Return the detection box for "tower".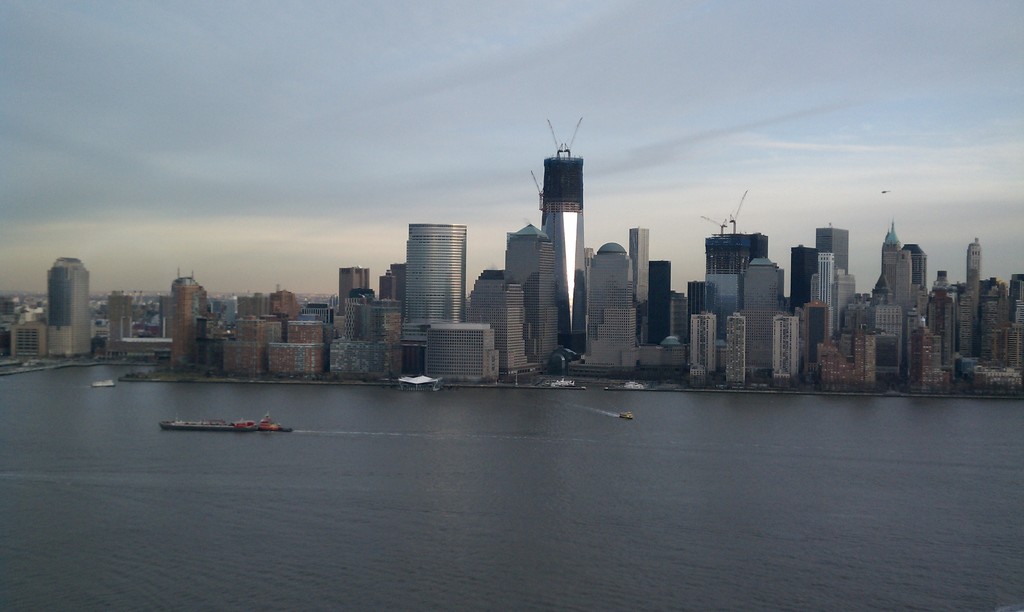
(505,221,559,362).
